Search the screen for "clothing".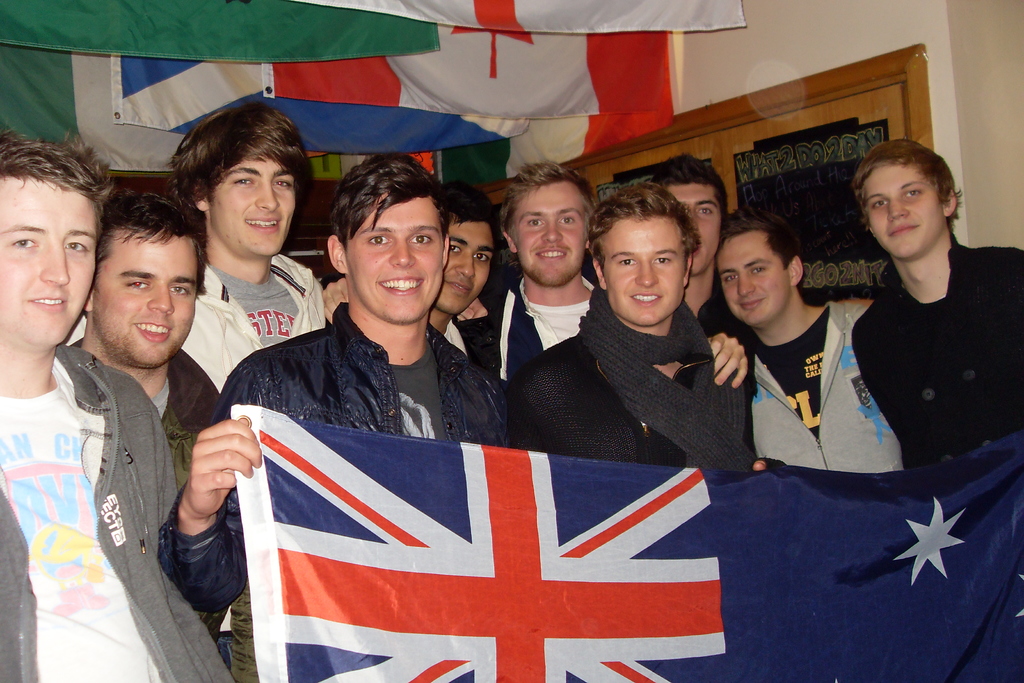
Found at 0 276 233 672.
